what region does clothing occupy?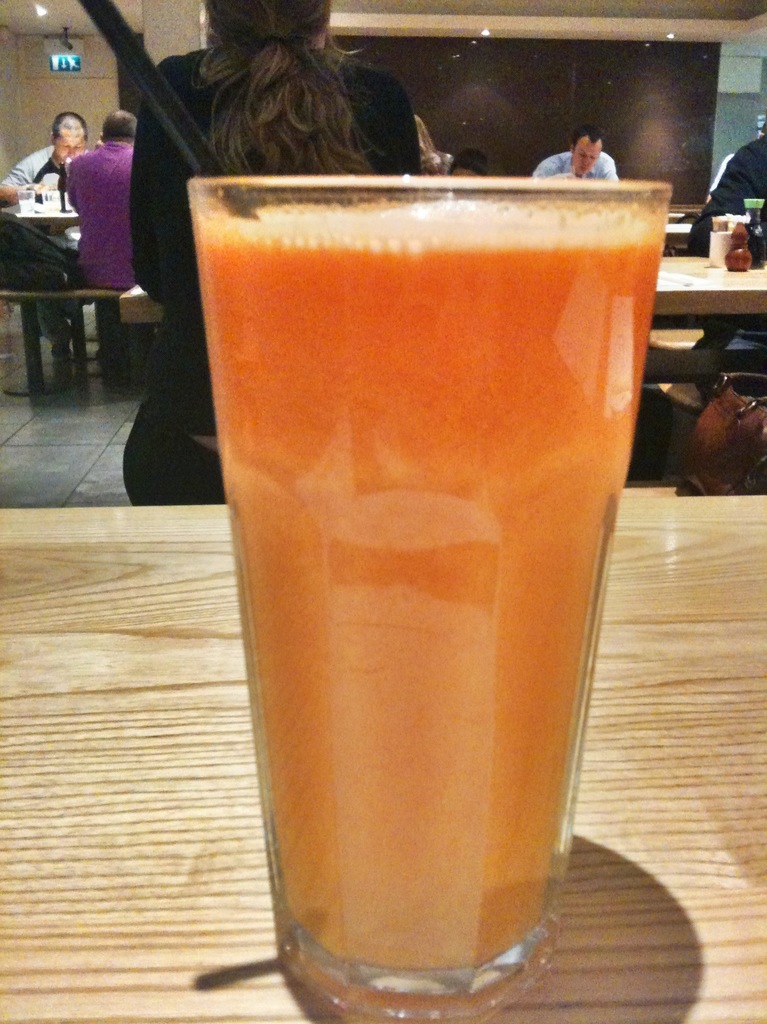
523,153,617,180.
